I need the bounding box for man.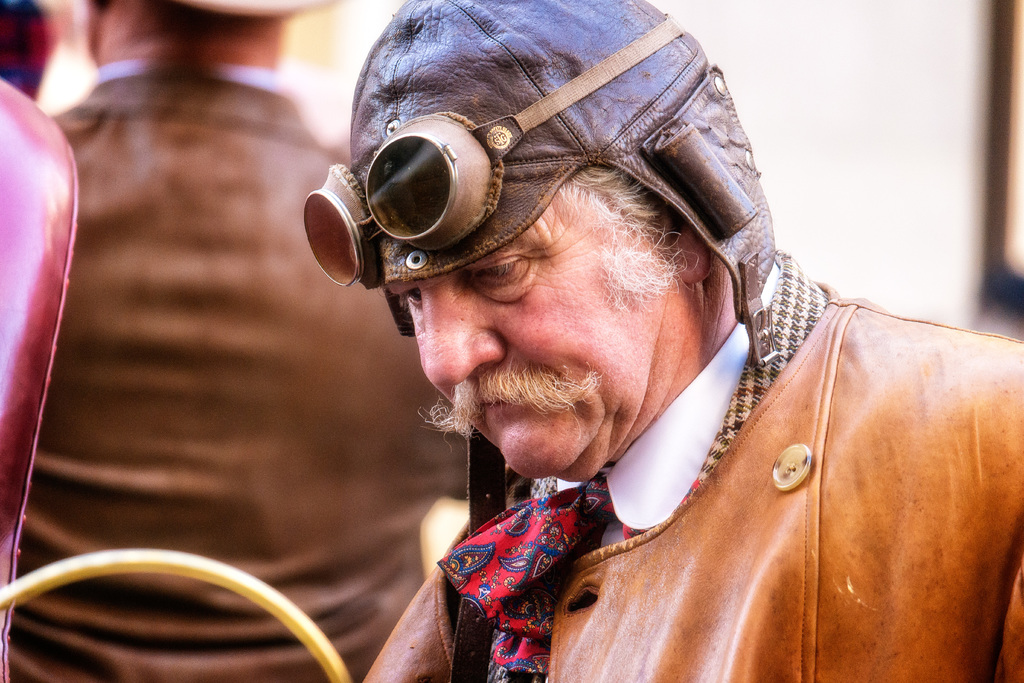
Here it is: (left=50, top=0, right=467, bottom=682).
